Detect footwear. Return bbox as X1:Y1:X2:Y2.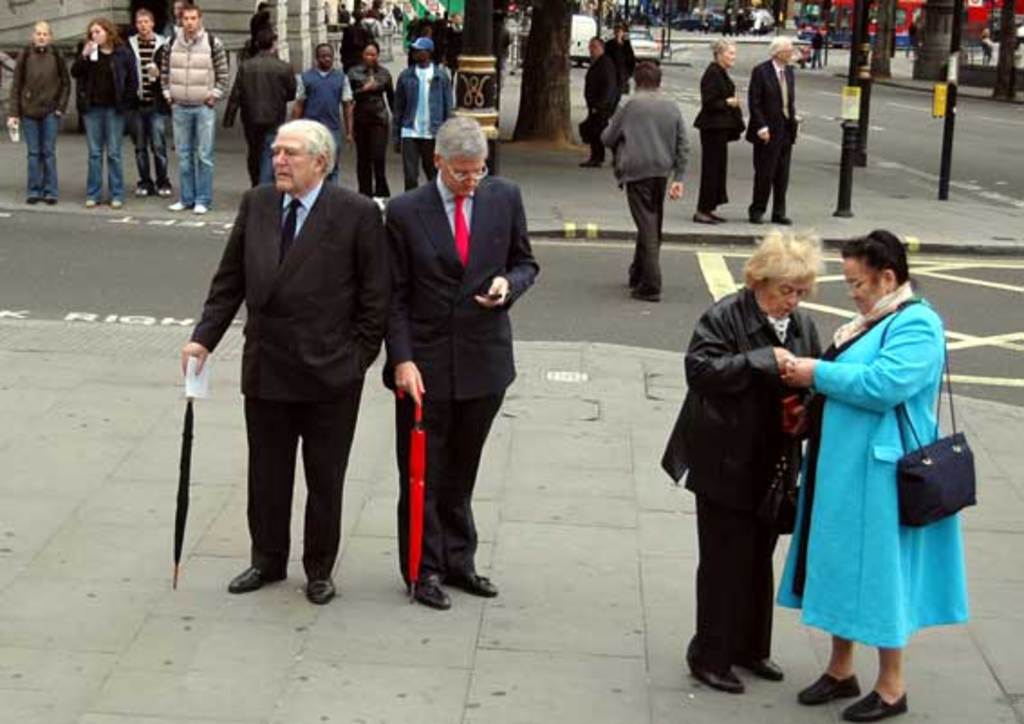
688:654:753:697.
